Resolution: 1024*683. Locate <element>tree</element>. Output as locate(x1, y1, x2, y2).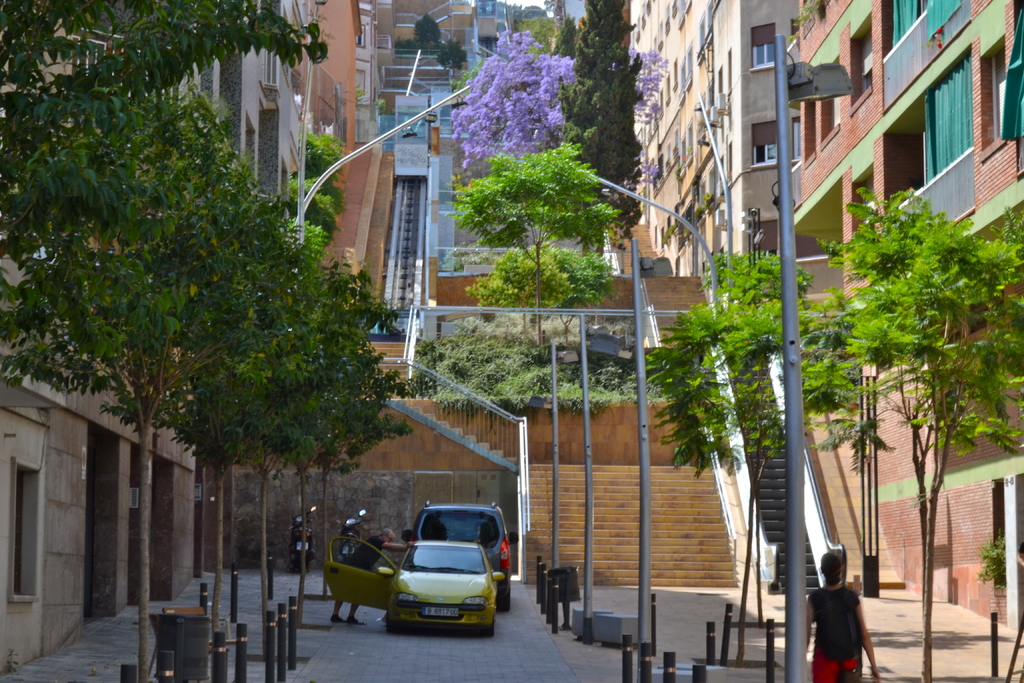
locate(454, 118, 641, 312).
